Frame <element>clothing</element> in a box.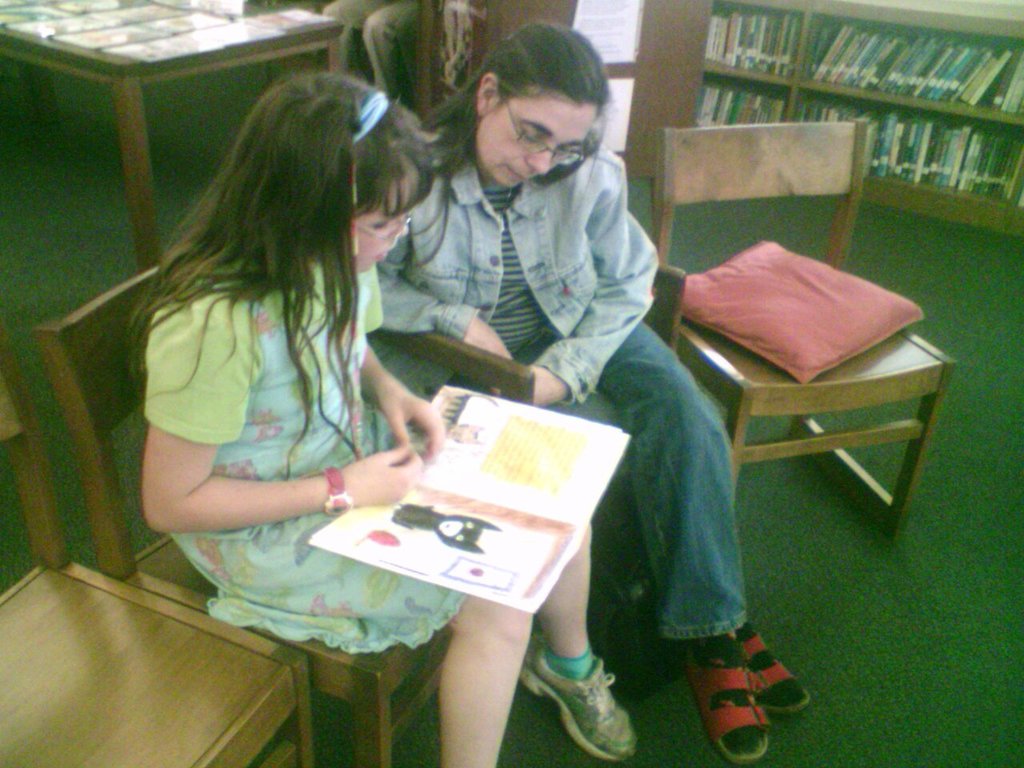
325:0:473:113.
